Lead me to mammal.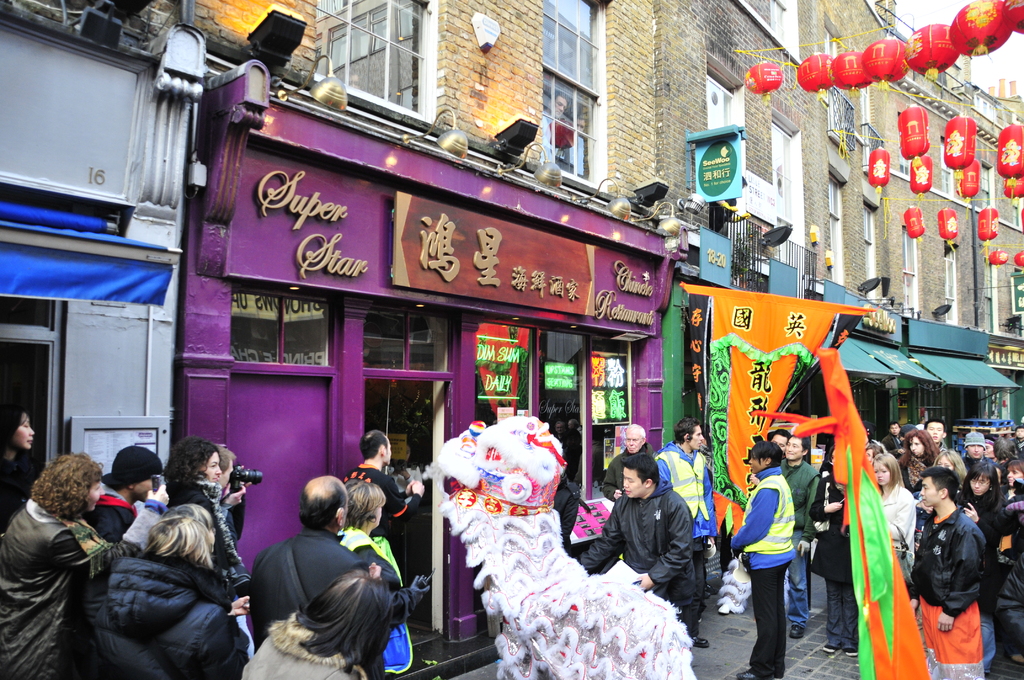
Lead to x1=598, y1=421, x2=646, y2=505.
